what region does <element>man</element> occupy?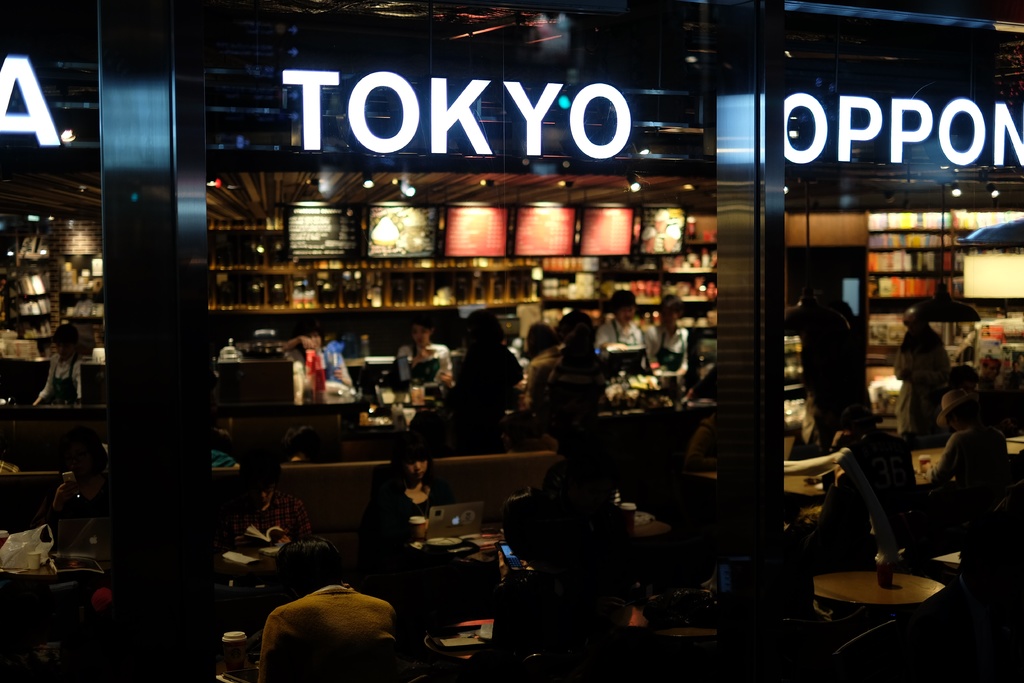
[228,568,418,679].
